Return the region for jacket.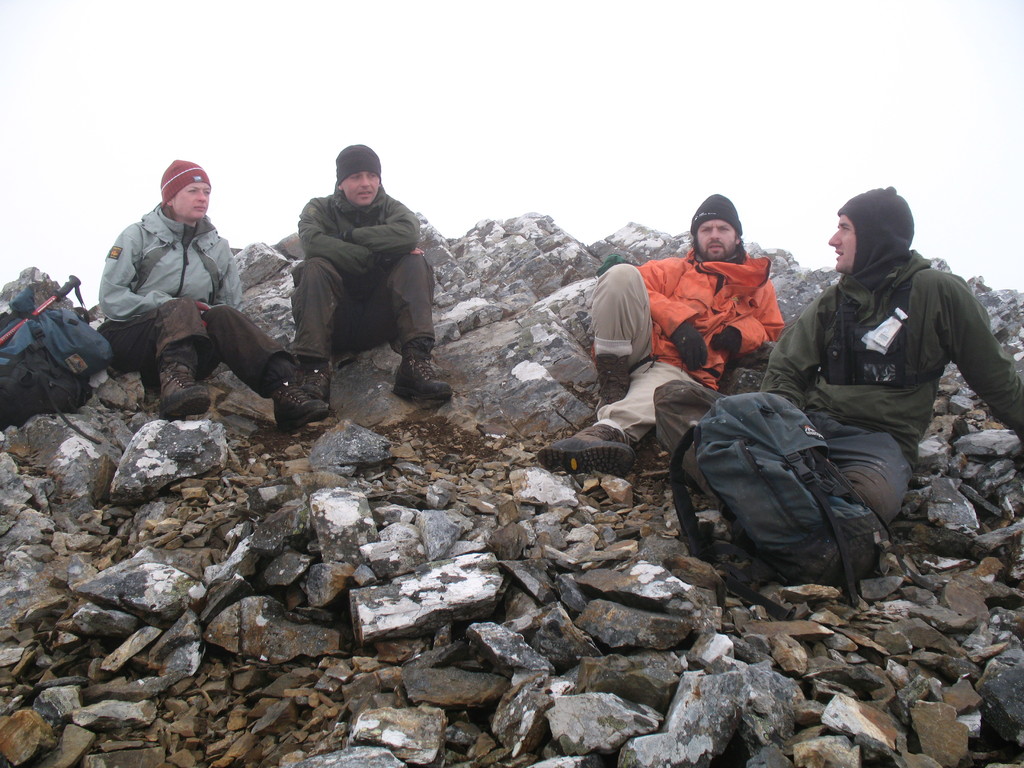
[297, 191, 421, 282].
